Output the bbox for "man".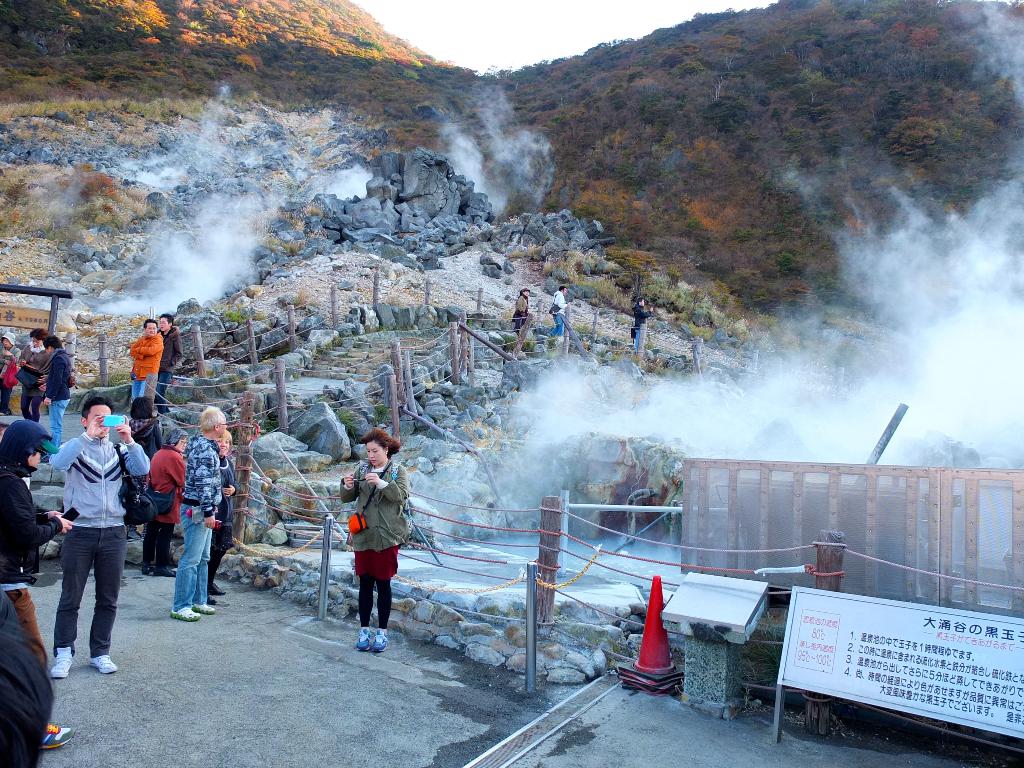
<bbox>164, 403, 227, 622</bbox>.
